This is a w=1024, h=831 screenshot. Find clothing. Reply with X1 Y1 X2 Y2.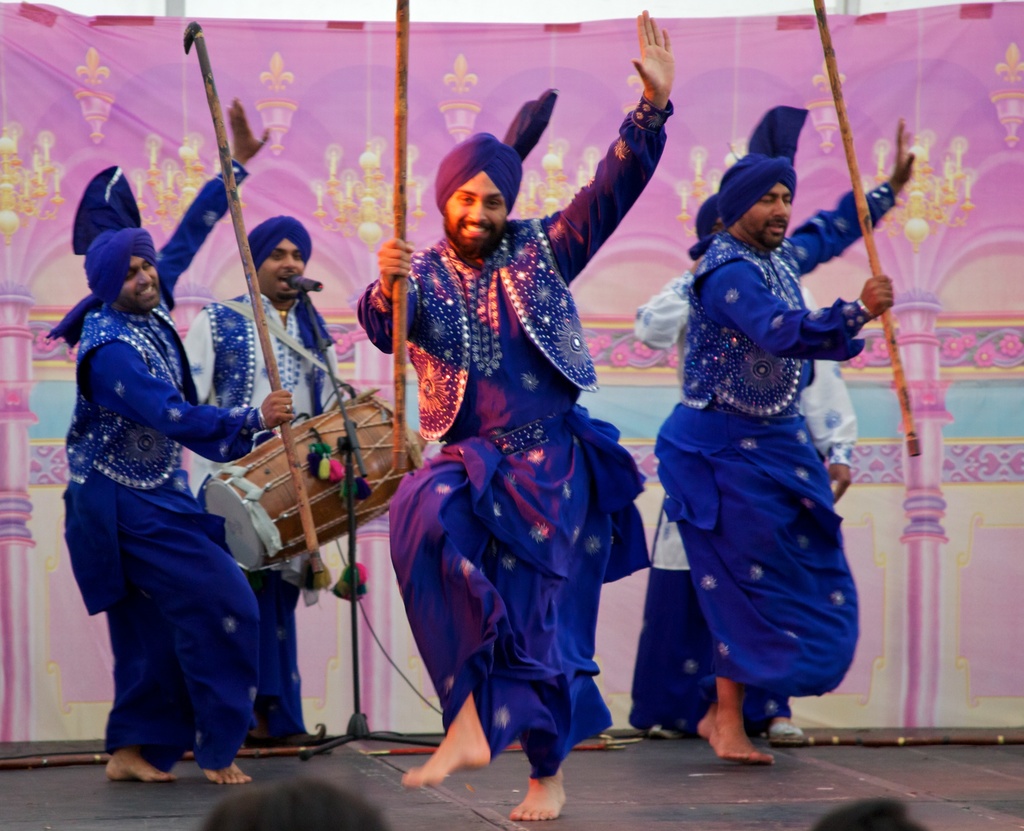
179 283 352 750.
